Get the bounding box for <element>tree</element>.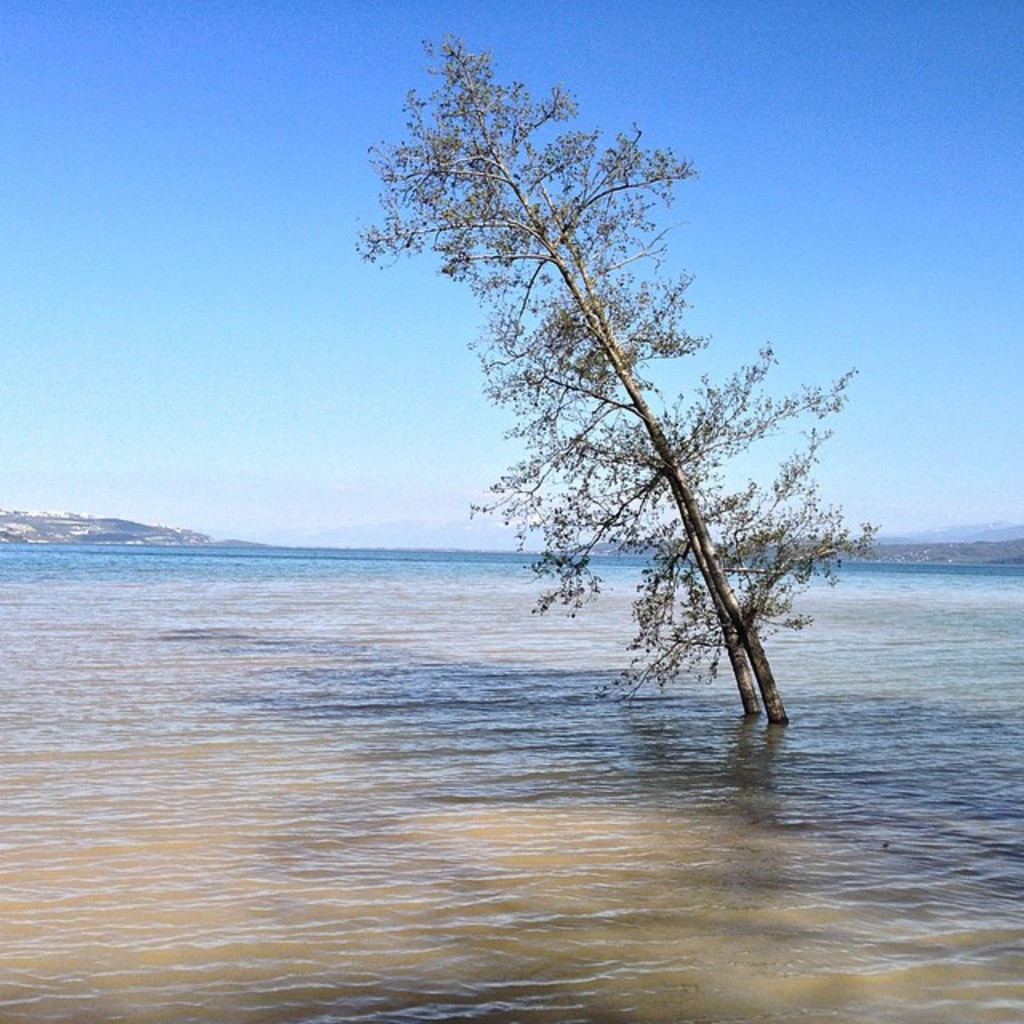
Rect(394, 46, 845, 766).
